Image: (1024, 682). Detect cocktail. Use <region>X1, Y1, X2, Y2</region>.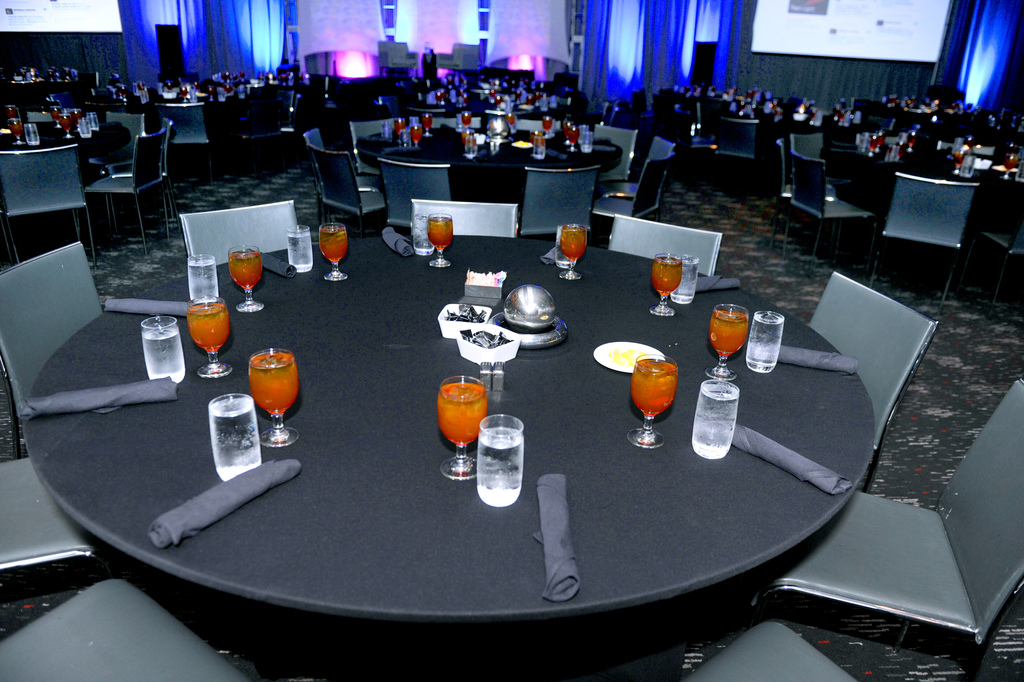
<region>179, 247, 229, 307</region>.
